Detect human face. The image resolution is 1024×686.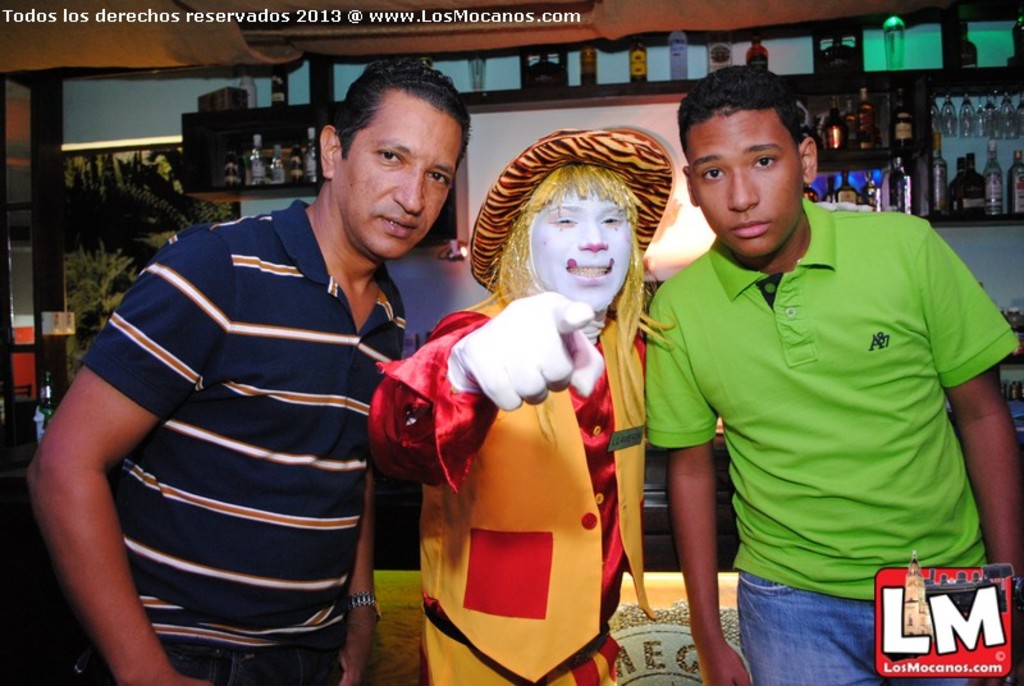
locate(689, 108, 805, 255).
